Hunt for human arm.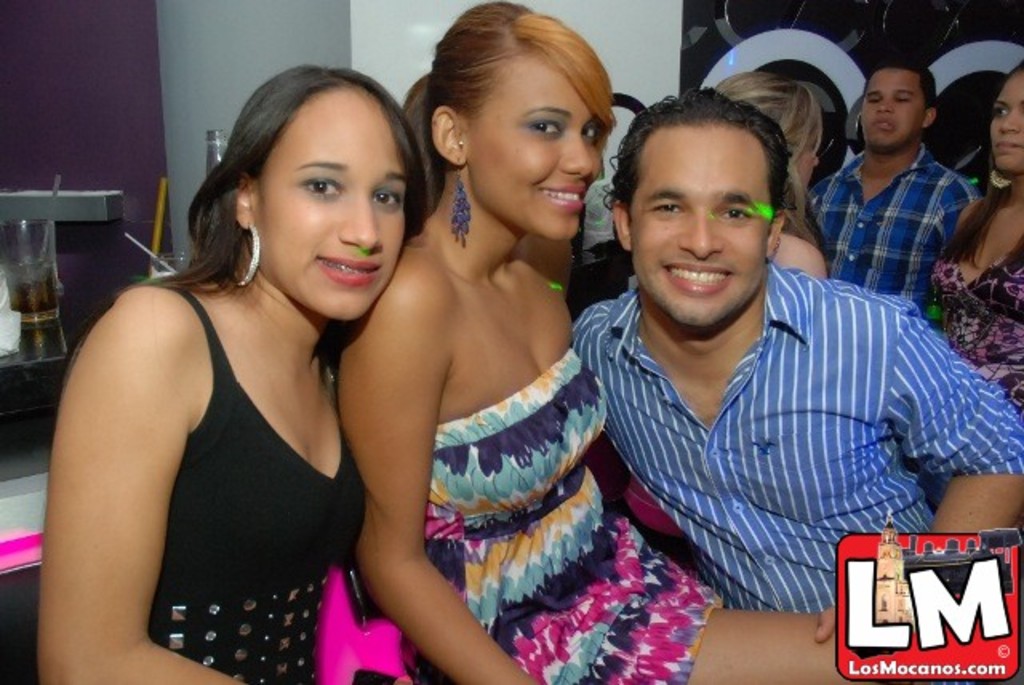
Hunted down at <region>819, 304, 1022, 639</region>.
